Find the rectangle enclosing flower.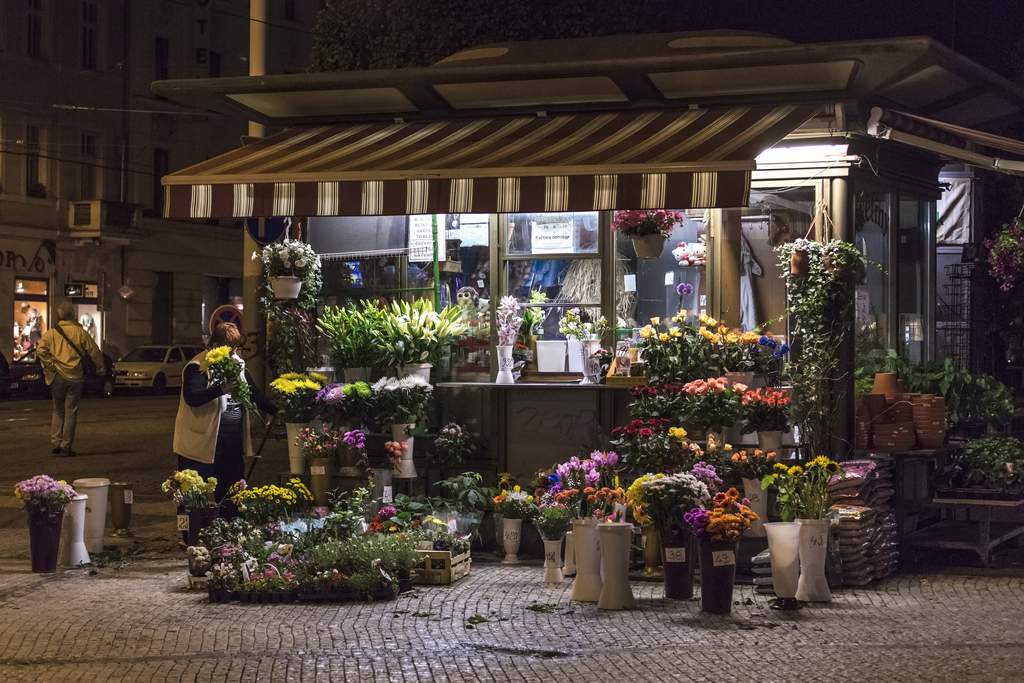
x1=715, y1=490, x2=728, y2=510.
